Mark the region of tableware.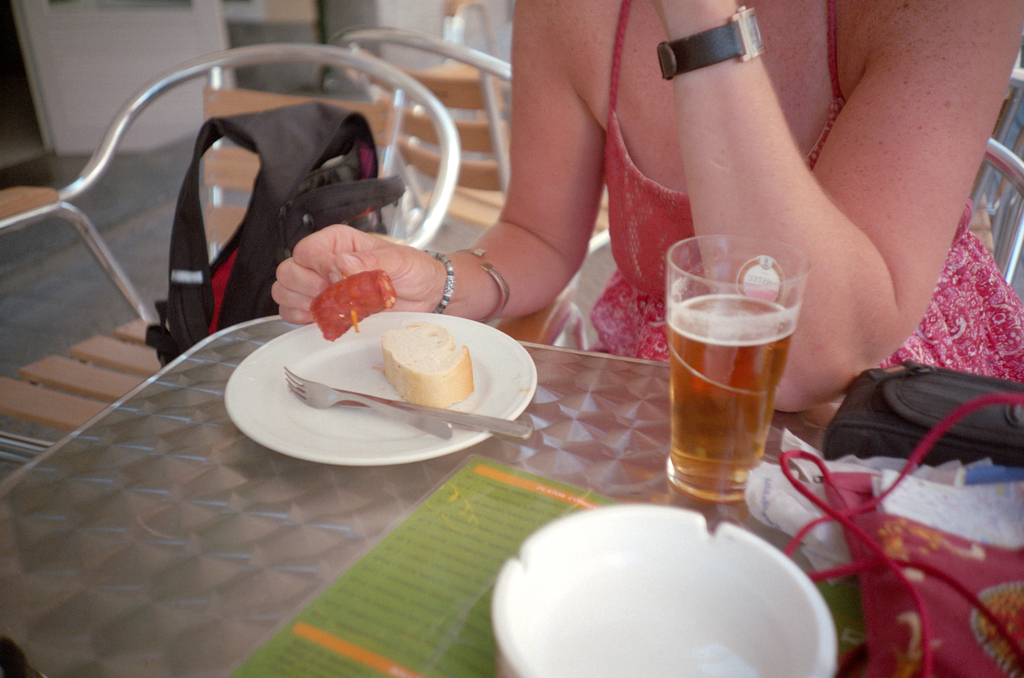
Region: <region>336, 387, 532, 442</region>.
